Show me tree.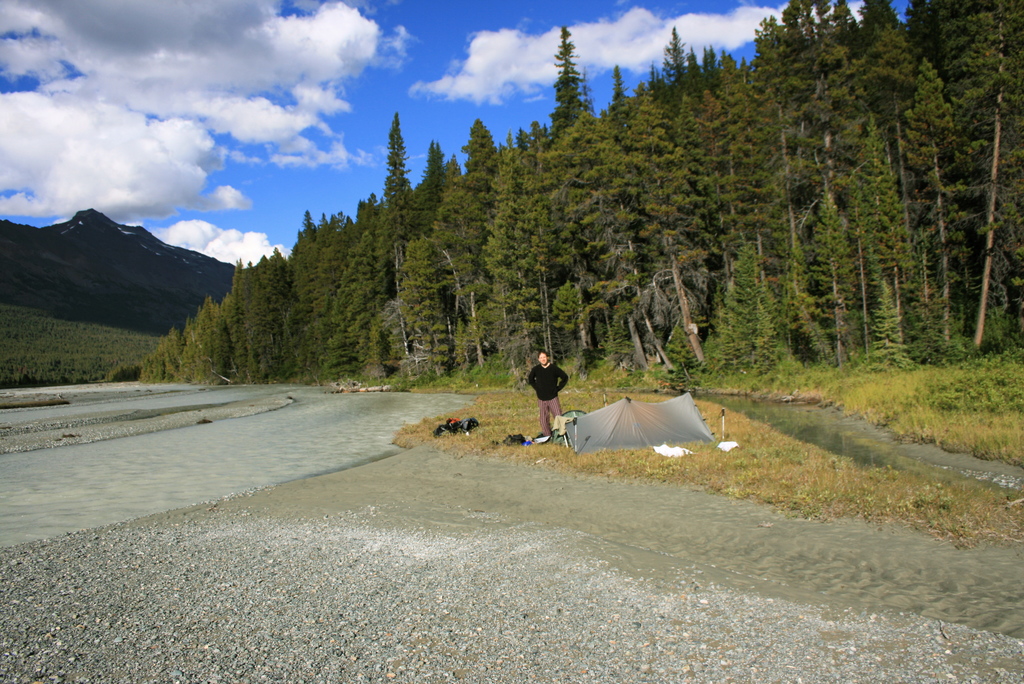
tree is here: (x1=842, y1=117, x2=930, y2=380).
